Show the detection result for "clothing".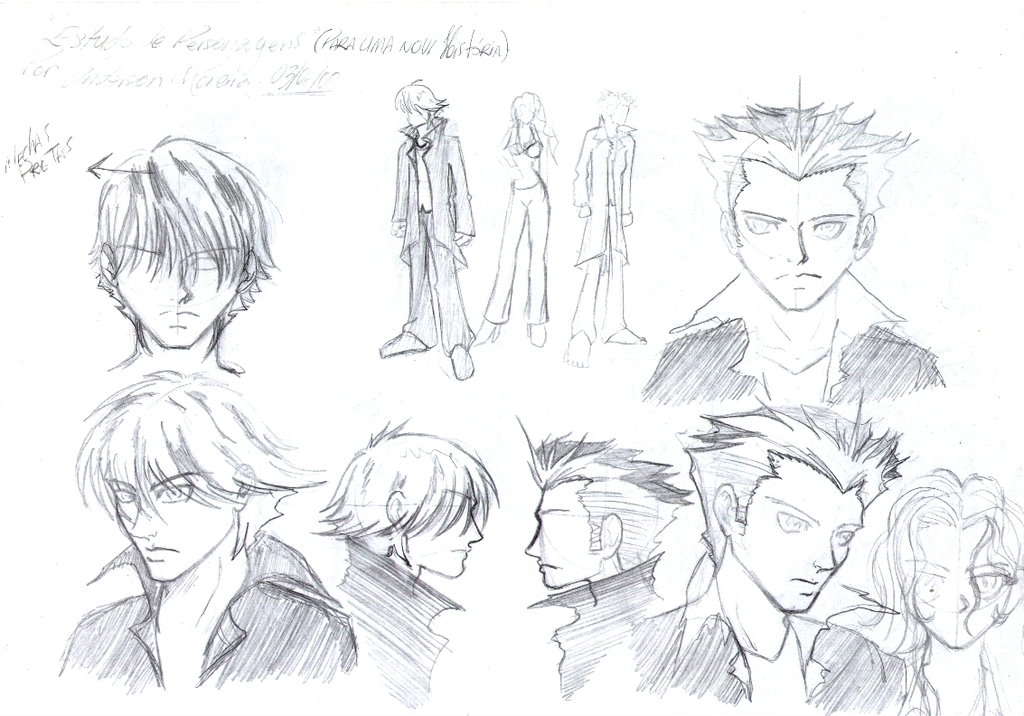
<bbox>654, 268, 947, 427</bbox>.
